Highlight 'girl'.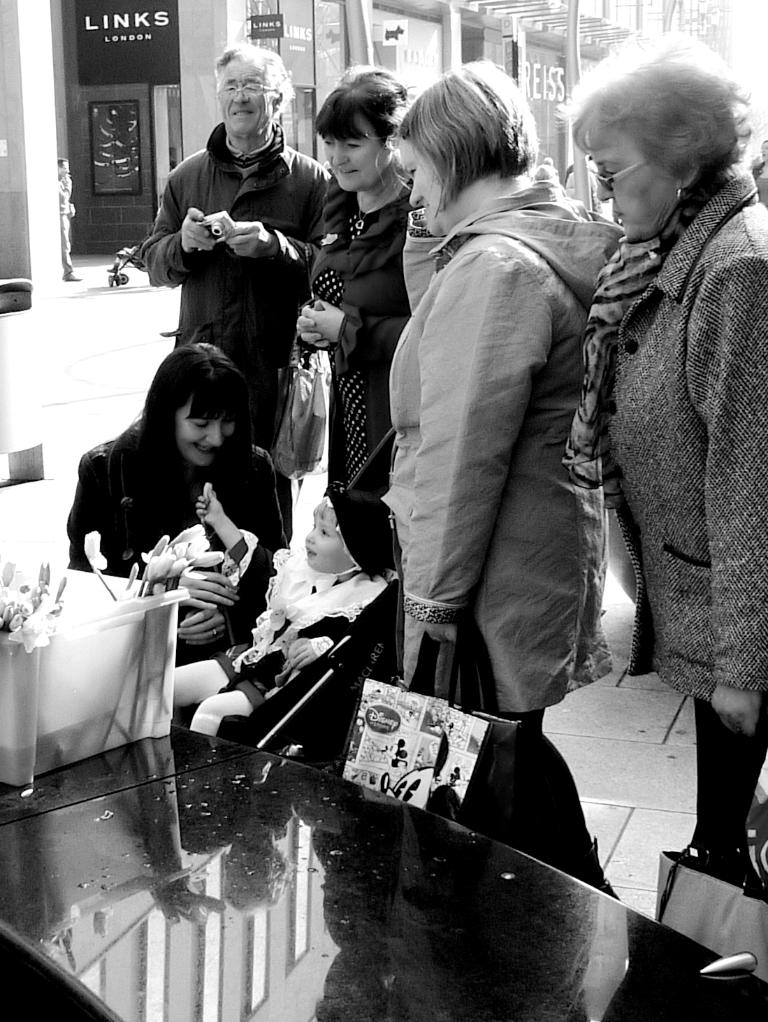
Highlighted region: (170, 482, 396, 740).
